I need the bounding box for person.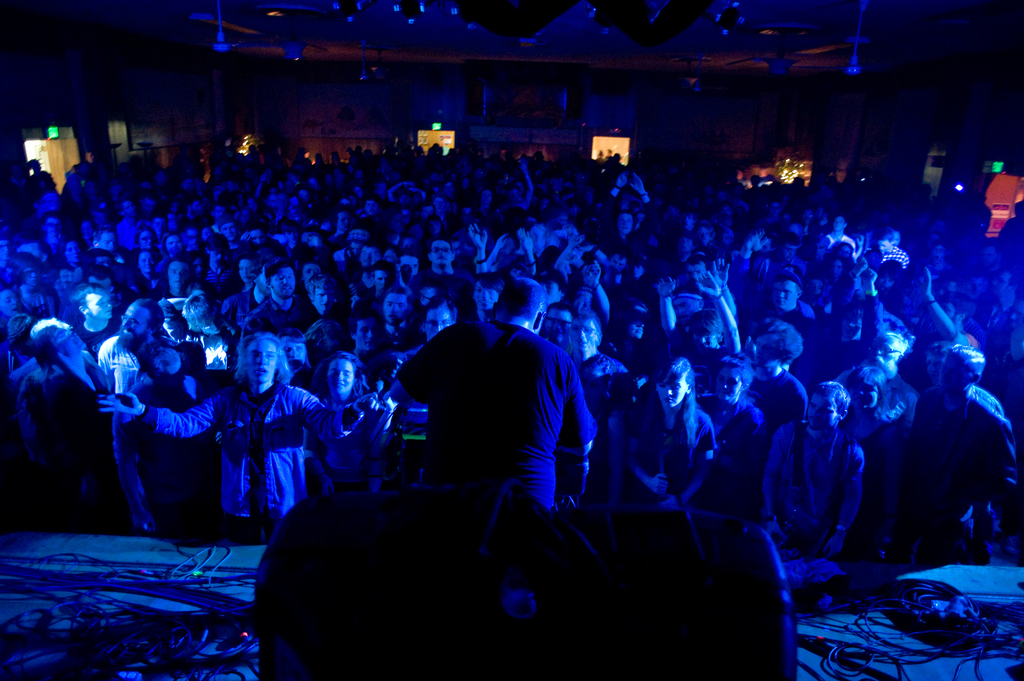
Here it is: rect(385, 271, 598, 513).
